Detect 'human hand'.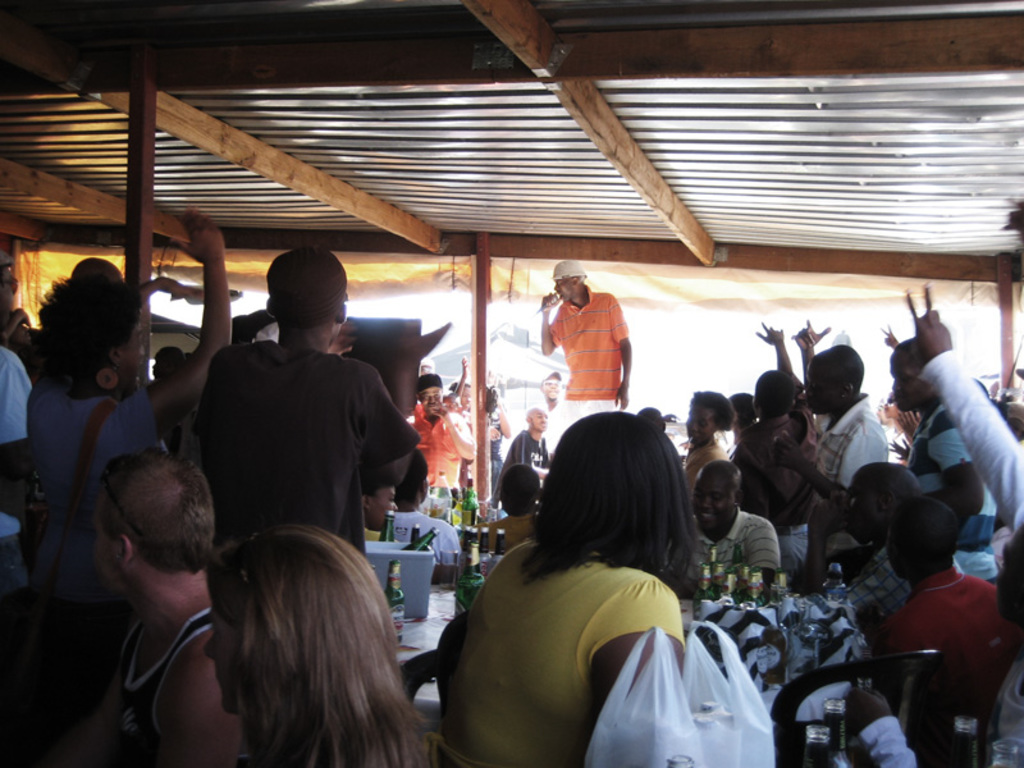
Detected at <box>488,422,504,443</box>.
